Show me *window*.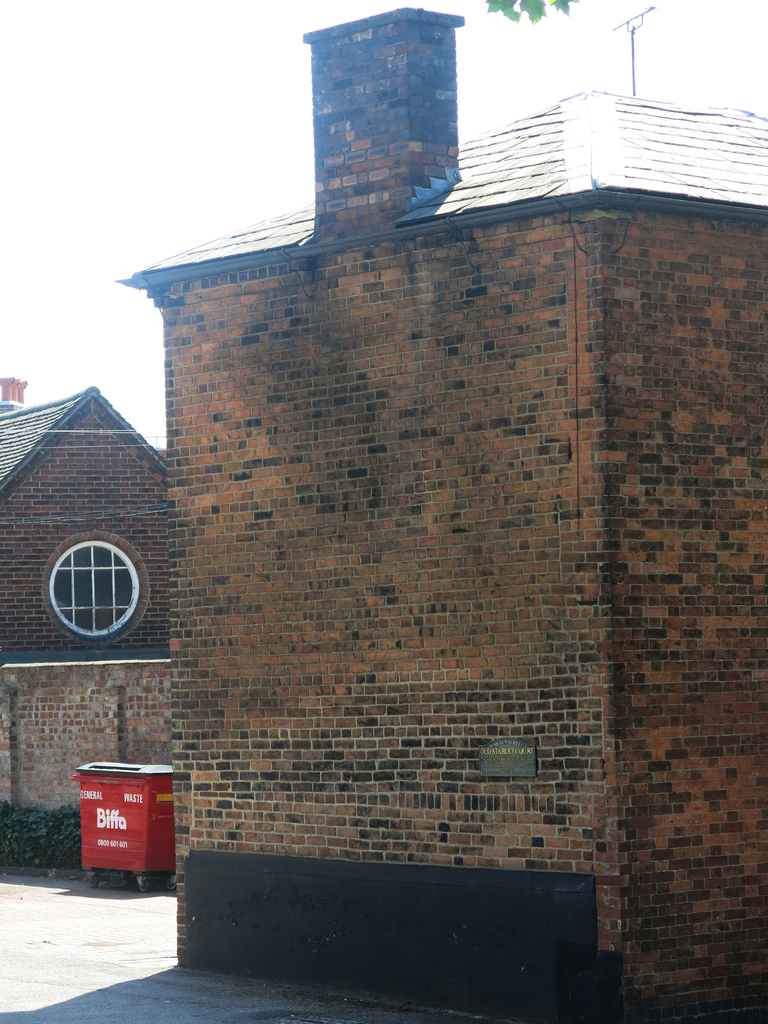
*window* is here: <bbox>40, 532, 150, 639</bbox>.
